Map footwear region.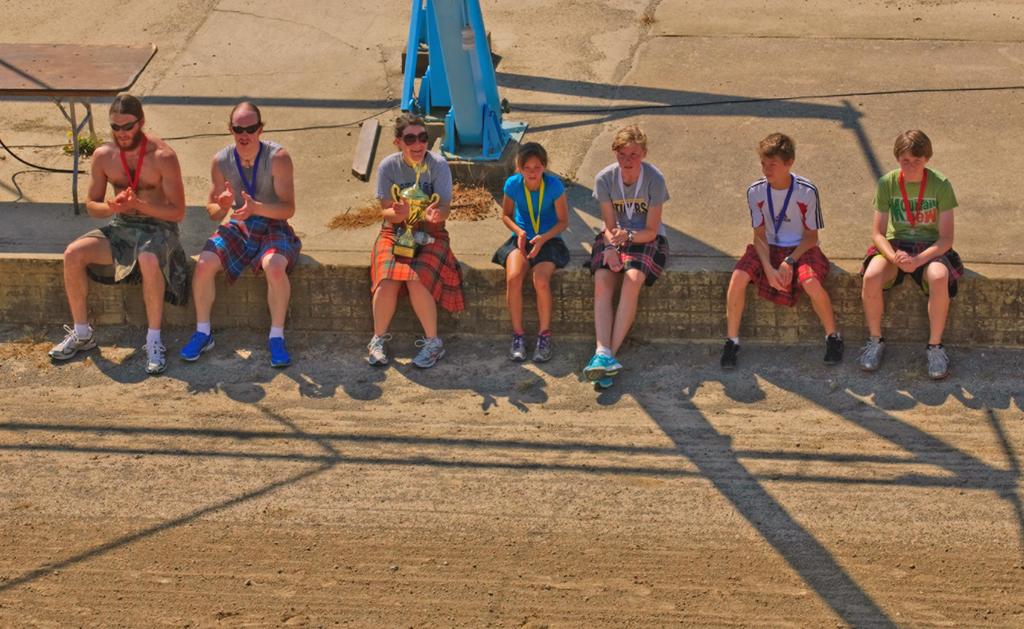
Mapped to BBox(593, 377, 607, 386).
